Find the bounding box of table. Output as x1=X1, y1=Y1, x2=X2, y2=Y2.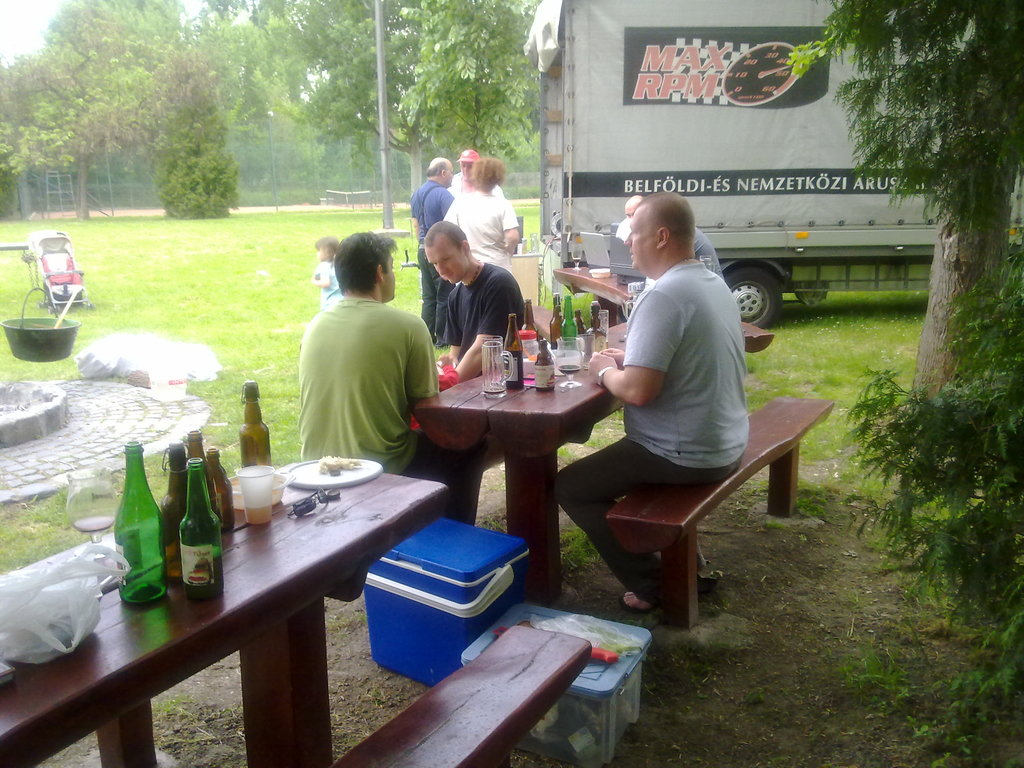
x1=396, y1=335, x2=646, y2=579.
